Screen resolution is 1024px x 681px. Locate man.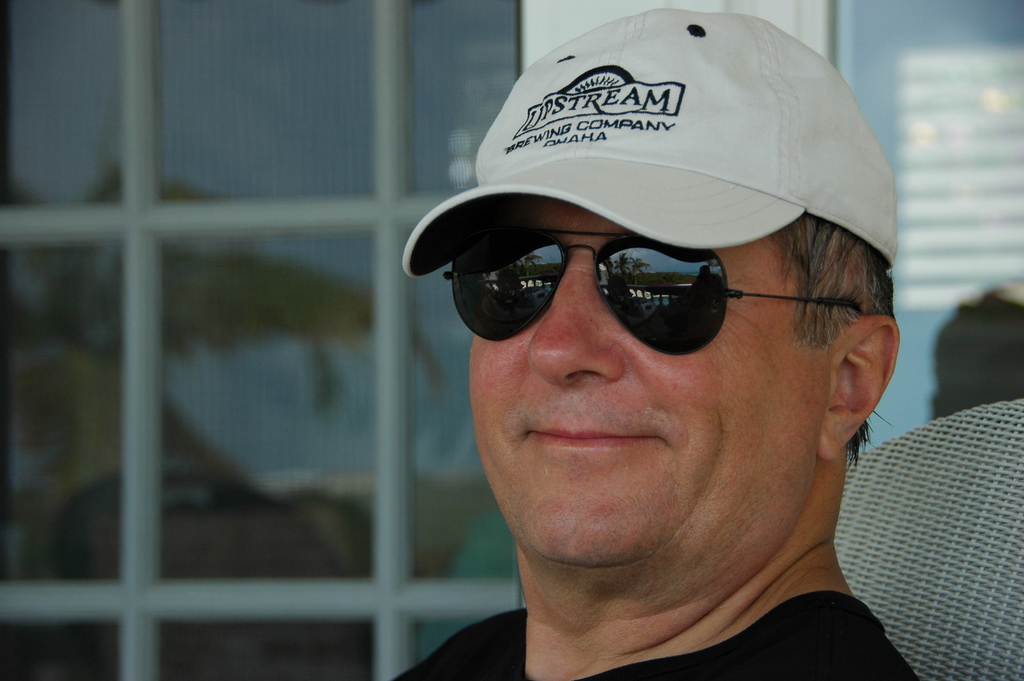
bbox(384, 3, 918, 680).
